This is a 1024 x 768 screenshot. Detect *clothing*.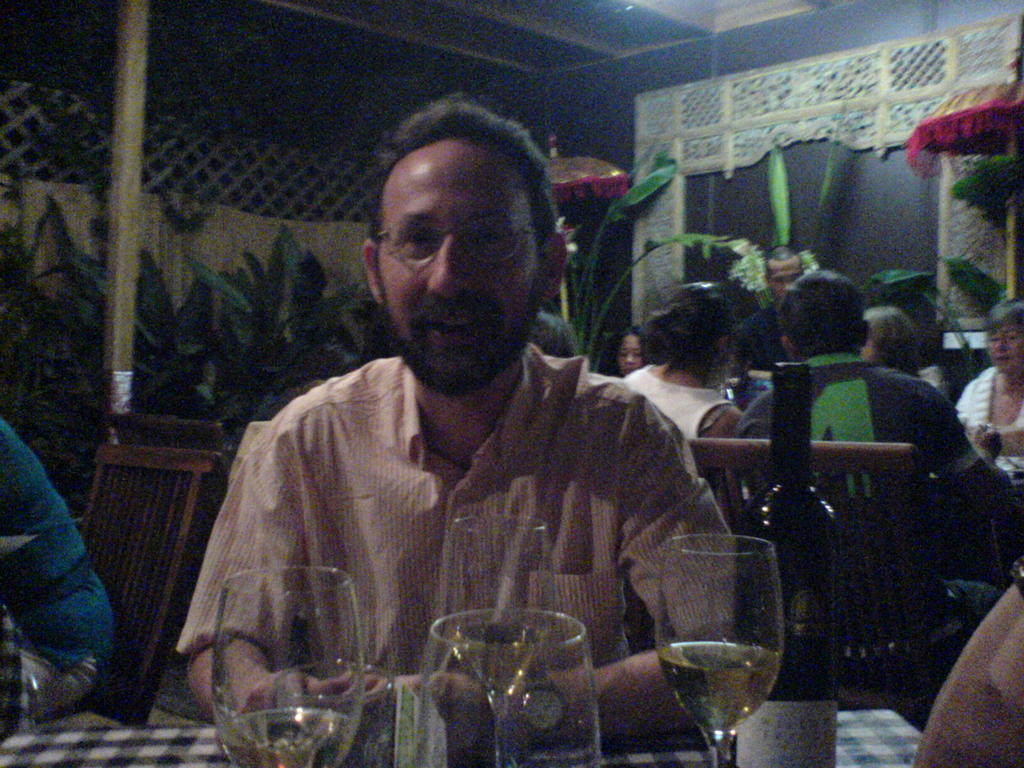
x1=178, y1=292, x2=751, y2=732.
